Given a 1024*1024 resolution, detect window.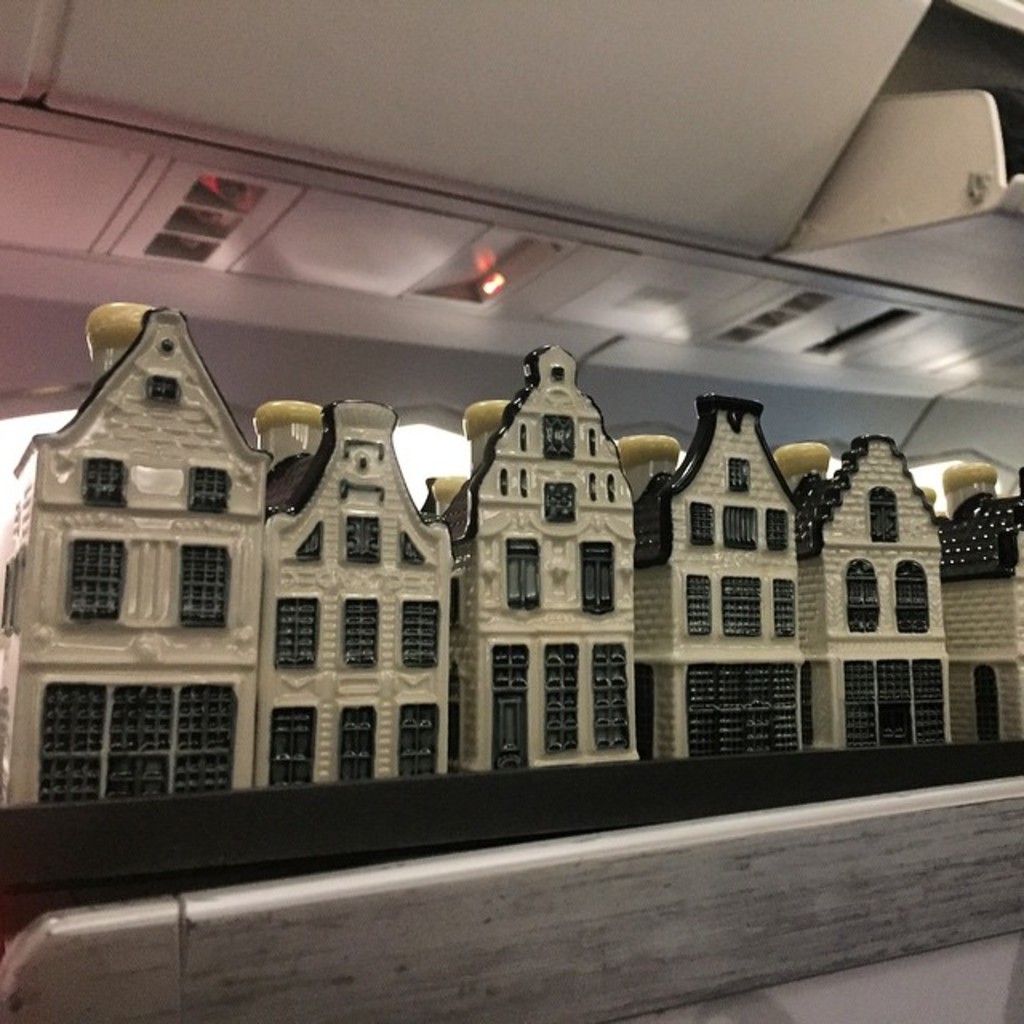
pyautogui.locateOnScreen(539, 638, 582, 749).
